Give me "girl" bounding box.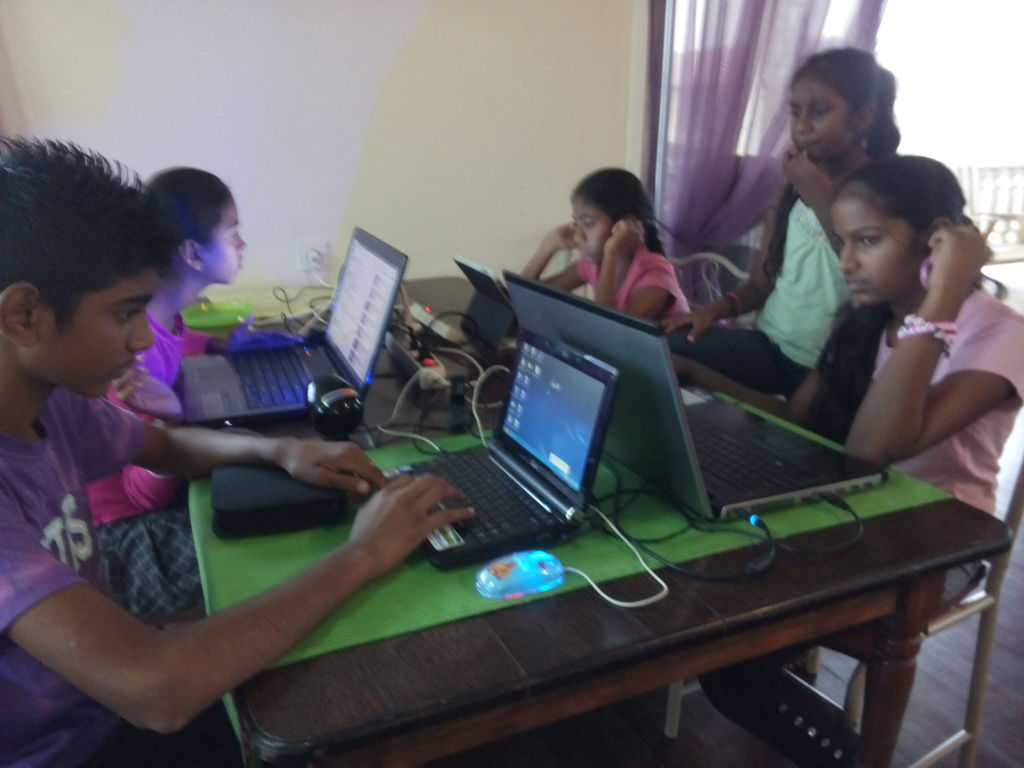
bbox=(79, 166, 304, 621).
